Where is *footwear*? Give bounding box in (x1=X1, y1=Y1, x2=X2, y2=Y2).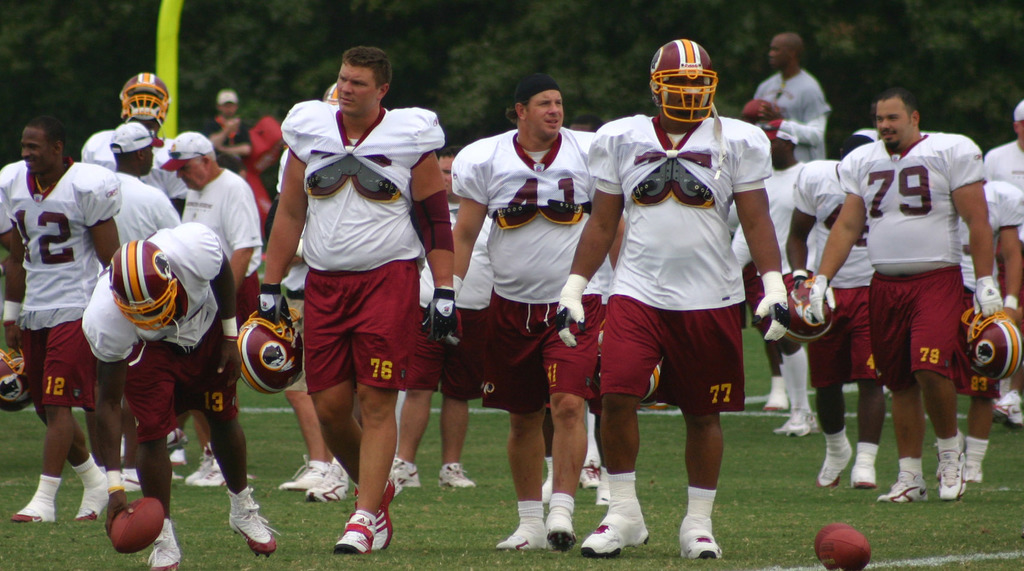
(x1=387, y1=455, x2=416, y2=484).
